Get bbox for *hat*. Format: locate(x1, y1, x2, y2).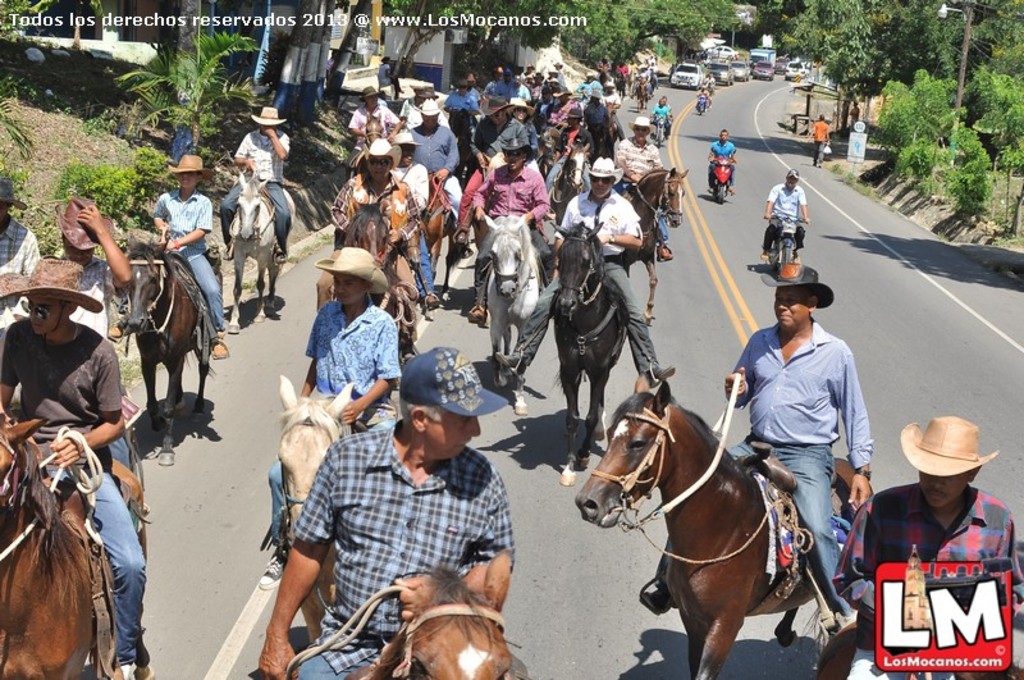
locate(0, 175, 32, 210).
